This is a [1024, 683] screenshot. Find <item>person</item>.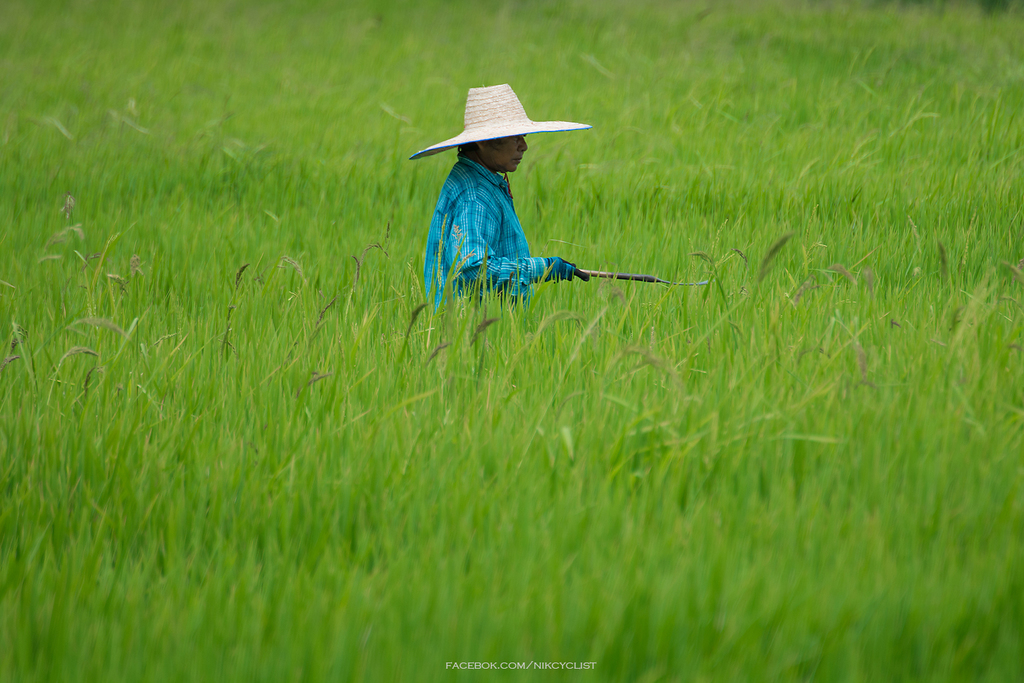
Bounding box: bbox=[409, 81, 592, 317].
